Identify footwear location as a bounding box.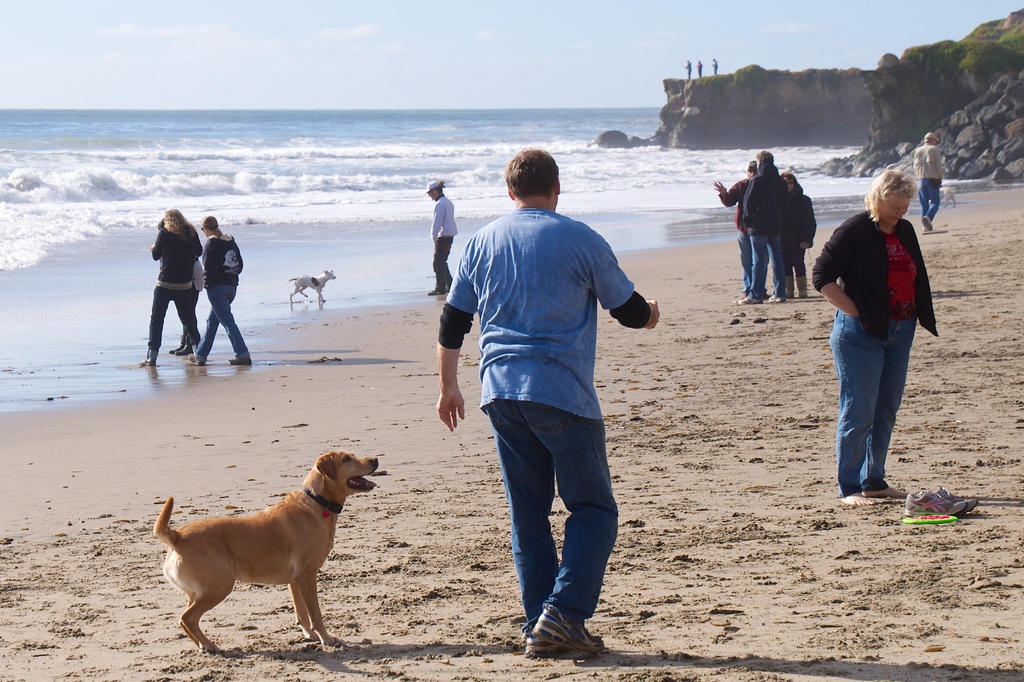
189/351/205/364.
